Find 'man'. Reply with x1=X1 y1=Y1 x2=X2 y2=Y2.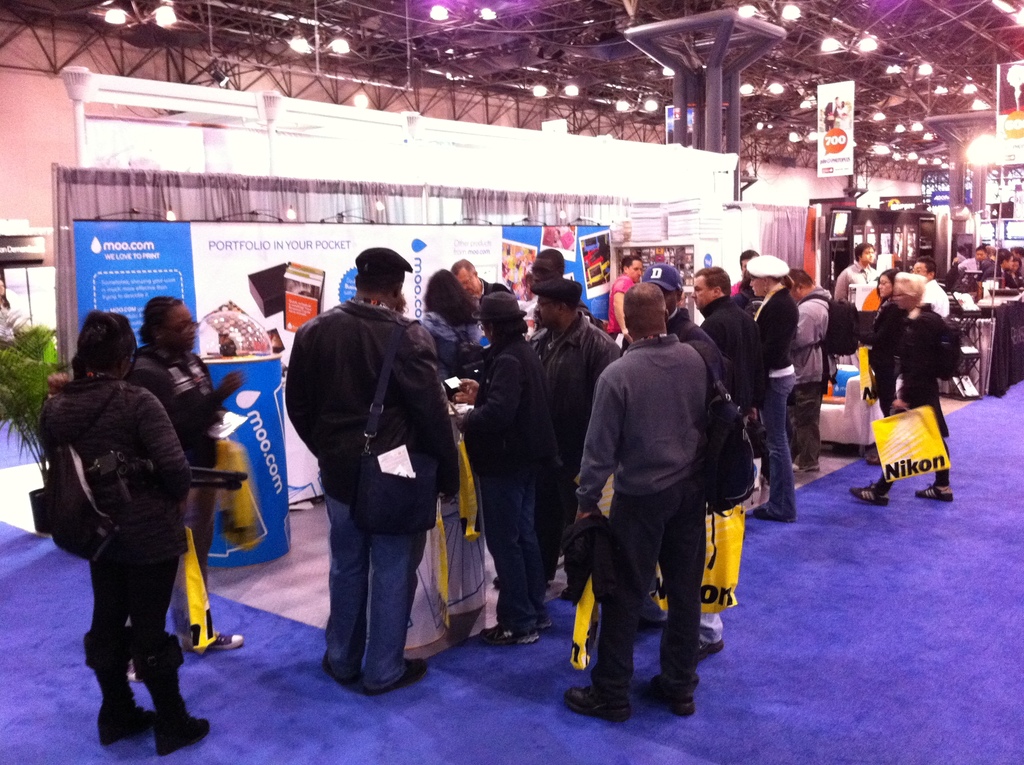
x1=530 y1=286 x2=623 y2=576.
